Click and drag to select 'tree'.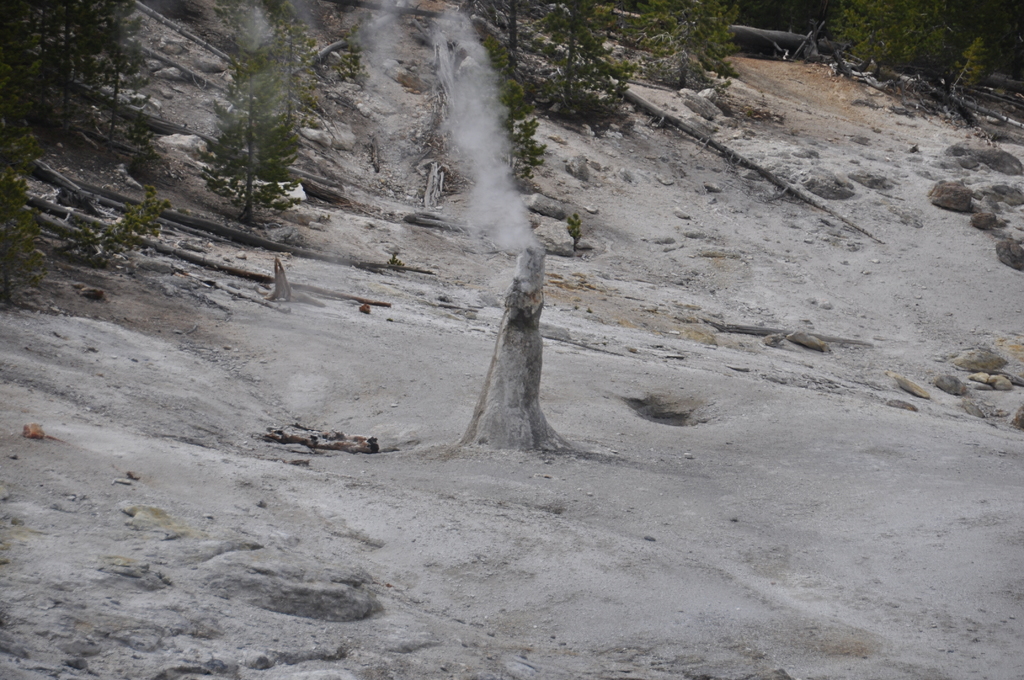
Selection: <box>830,0,948,79</box>.
